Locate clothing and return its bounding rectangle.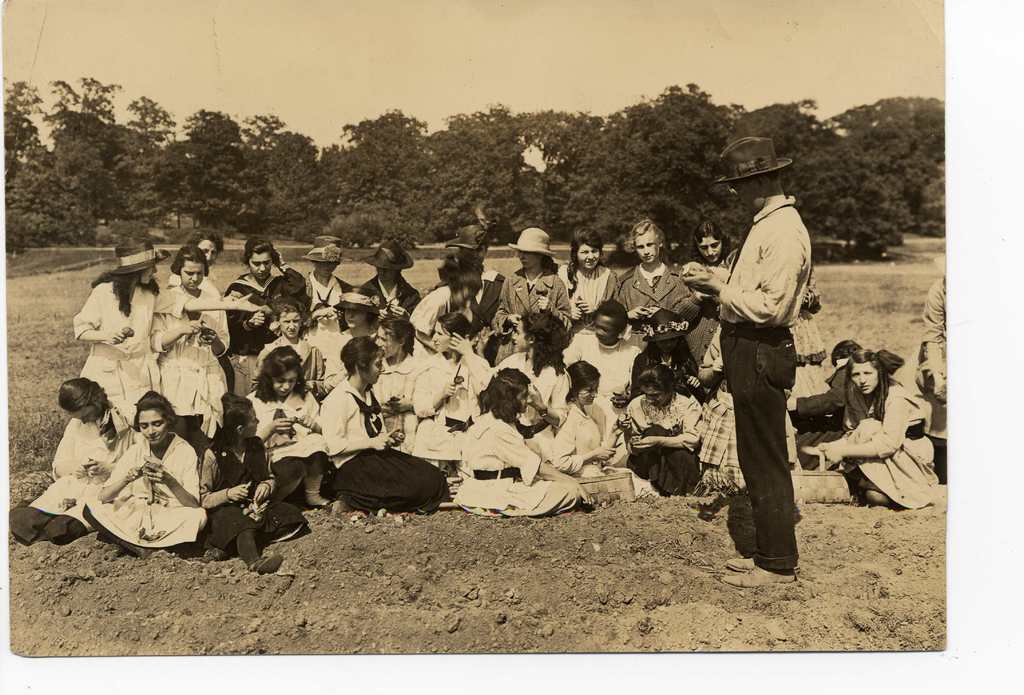
box(911, 256, 952, 483).
